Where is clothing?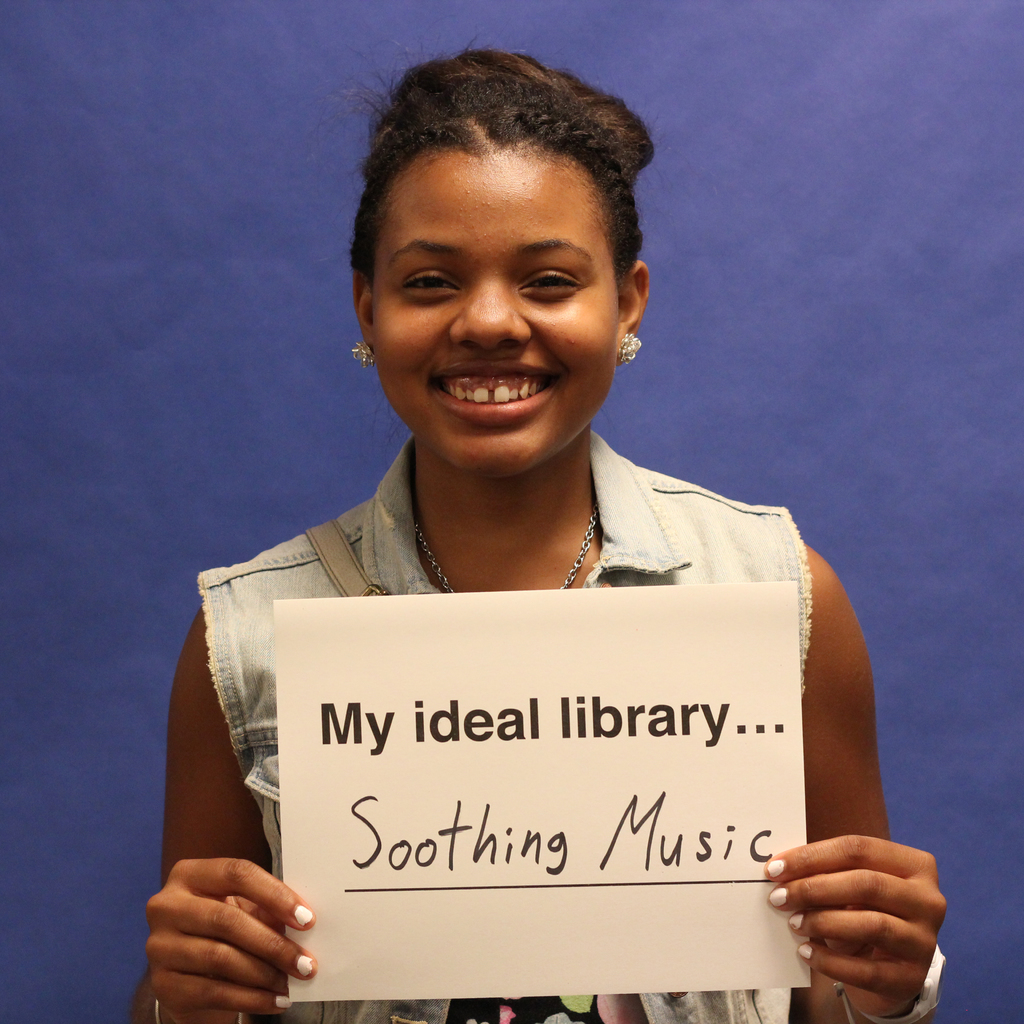
196,435,840,1023.
